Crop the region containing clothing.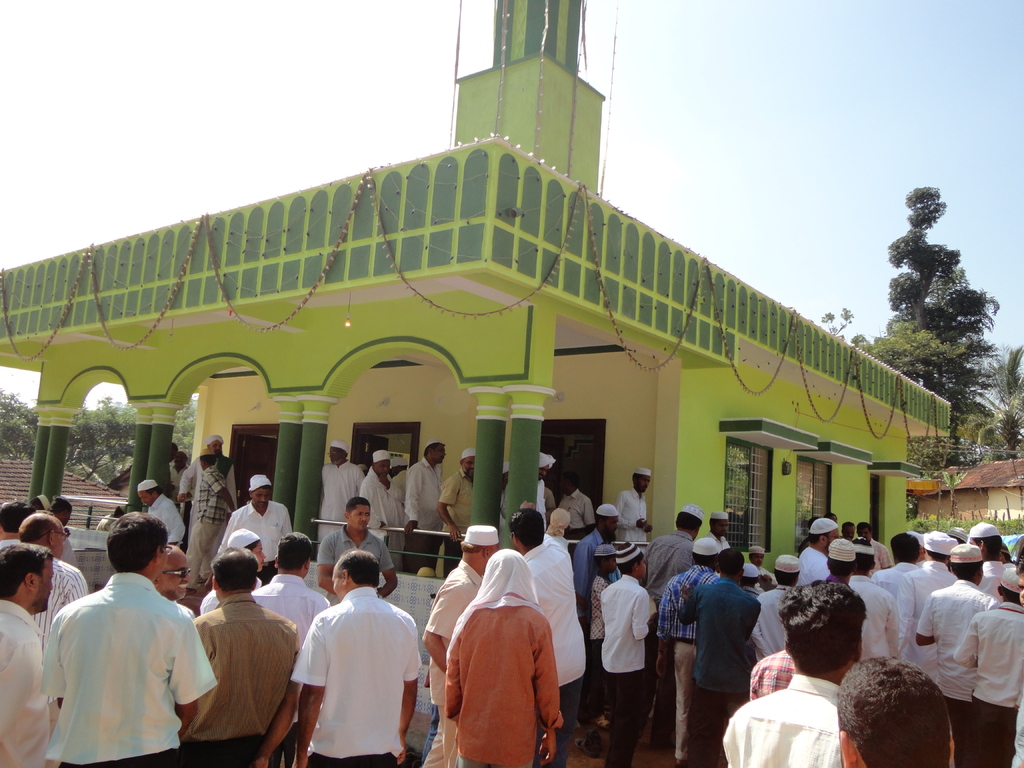
Crop region: l=577, t=525, r=612, b=604.
